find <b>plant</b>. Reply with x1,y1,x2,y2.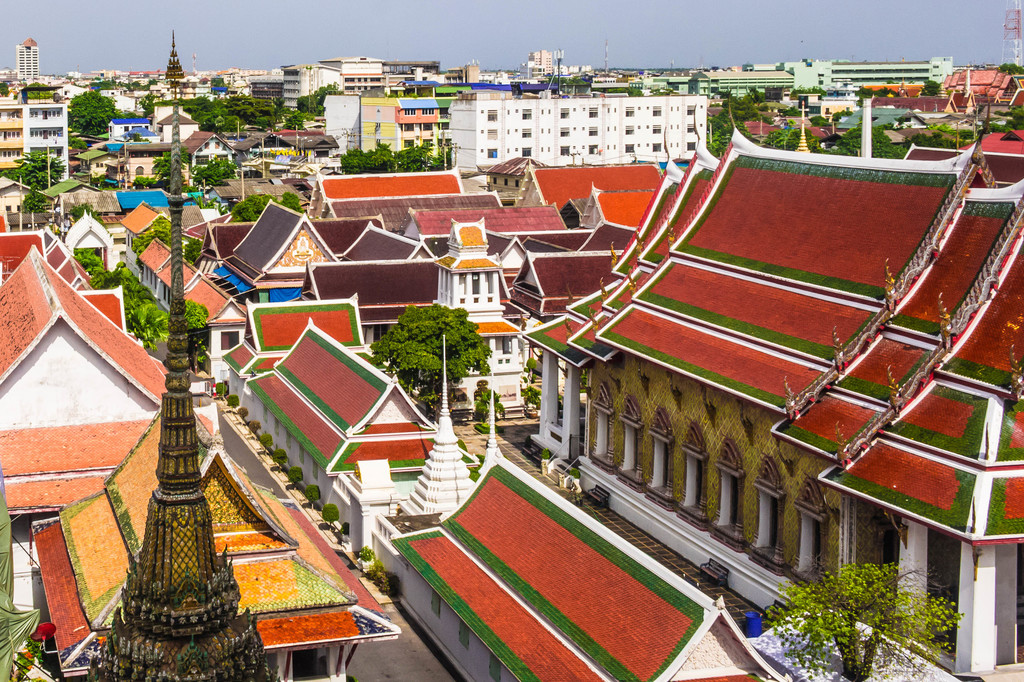
259,430,276,448.
